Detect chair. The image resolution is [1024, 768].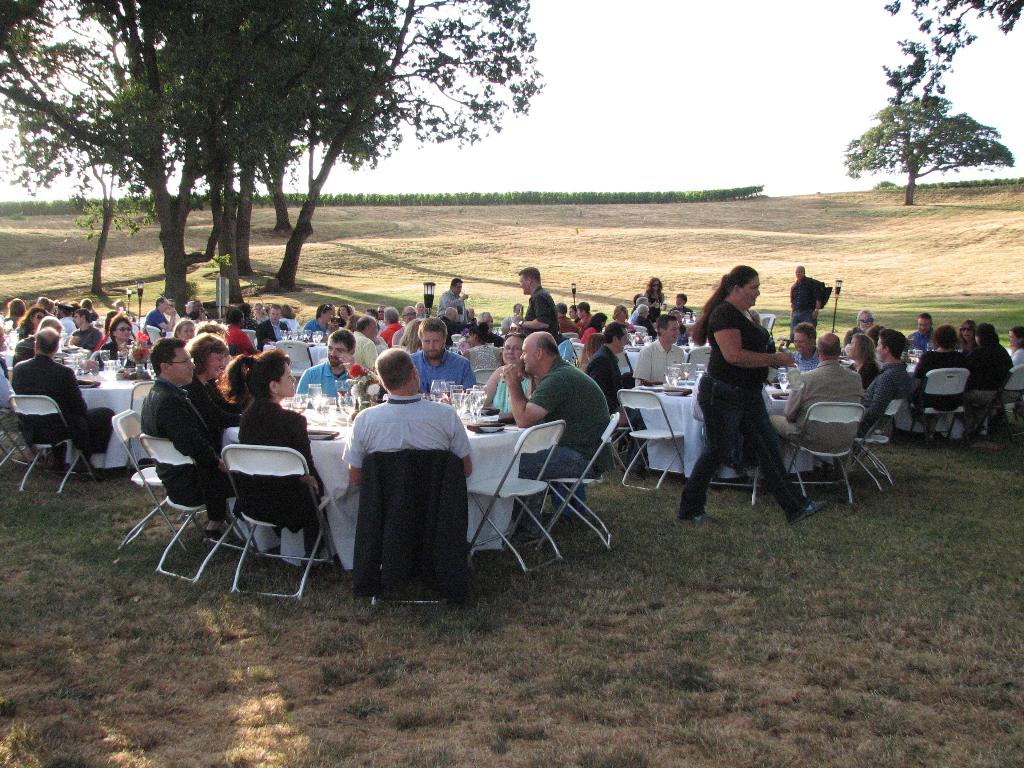
bbox(783, 399, 867, 506).
